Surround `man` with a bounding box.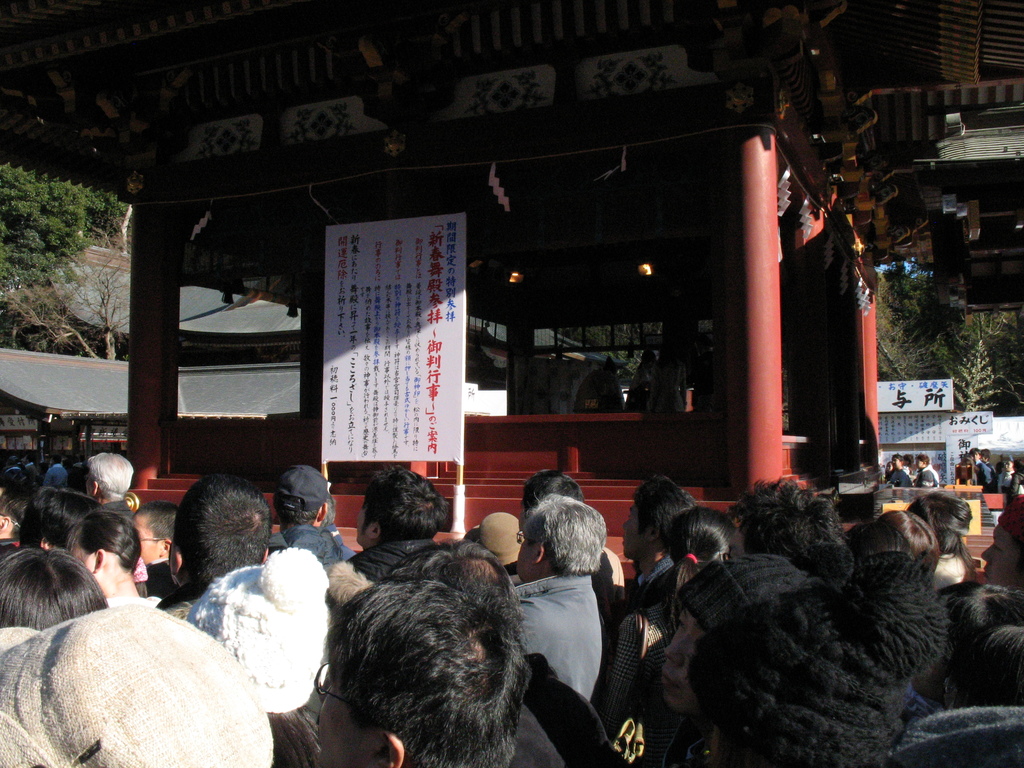
[616,470,700,613].
